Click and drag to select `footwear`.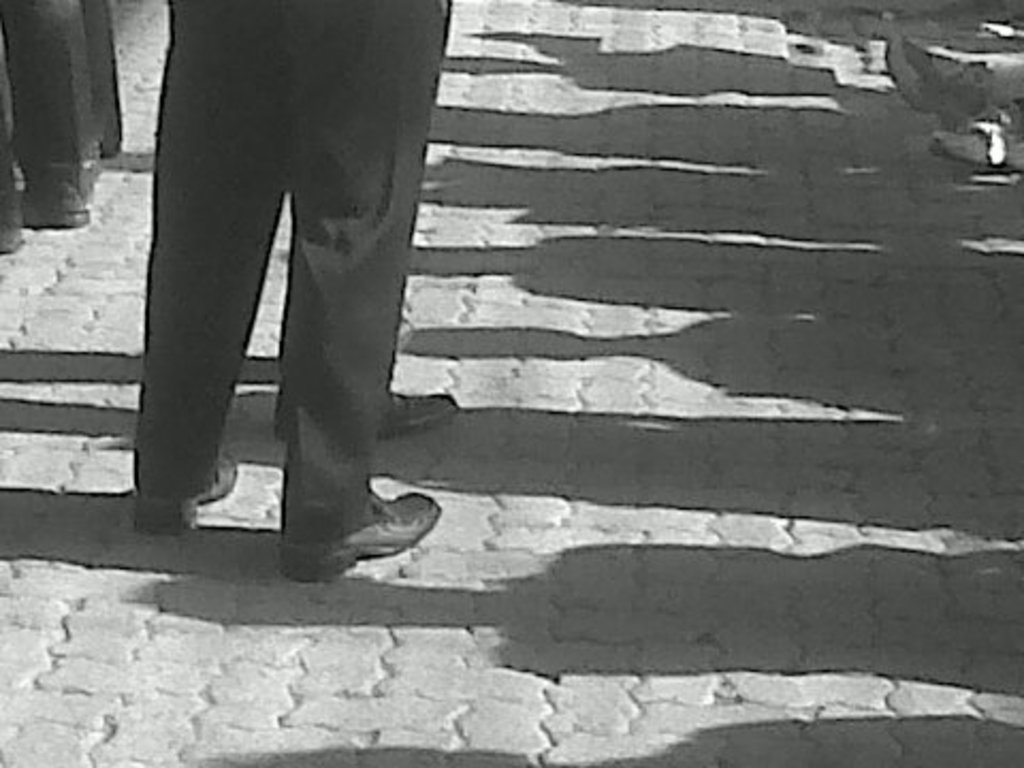
Selection: <bbox>382, 395, 461, 439</bbox>.
